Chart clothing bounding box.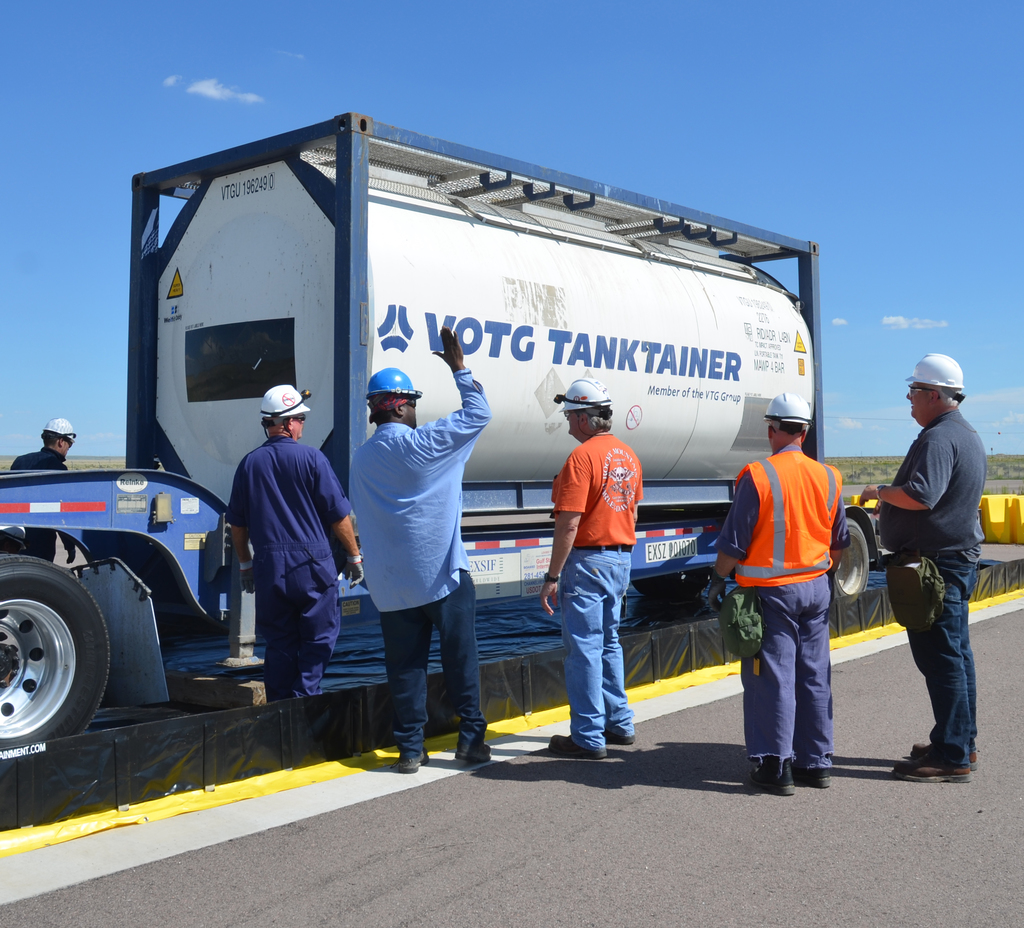
Charted: <region>12, 450, 73, 476</region>.
